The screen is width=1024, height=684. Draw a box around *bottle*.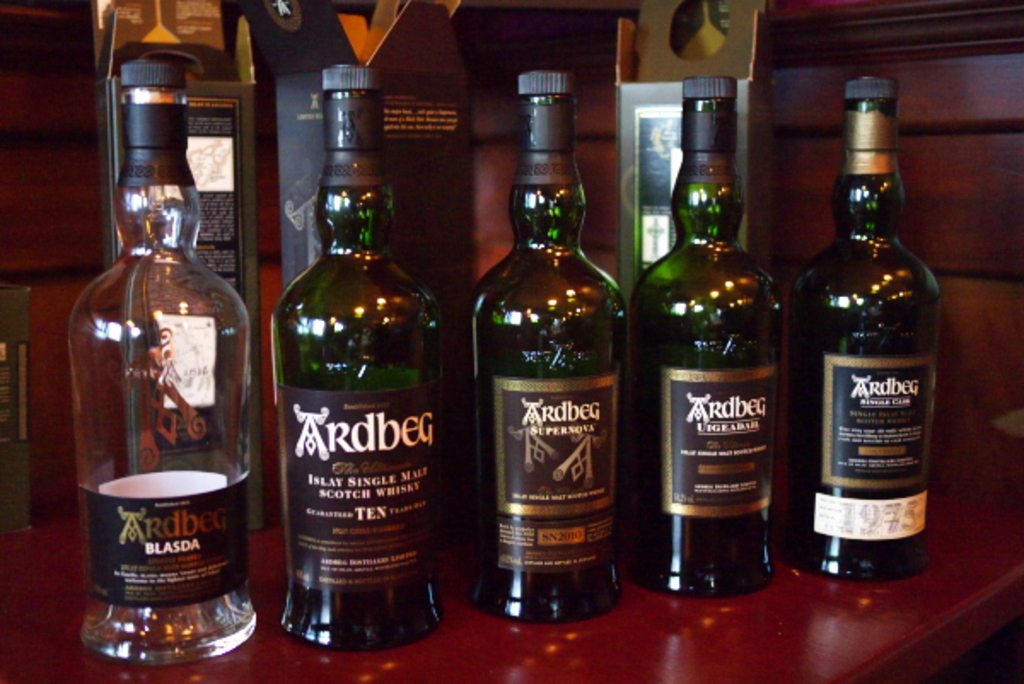
[263,67,440,655].
